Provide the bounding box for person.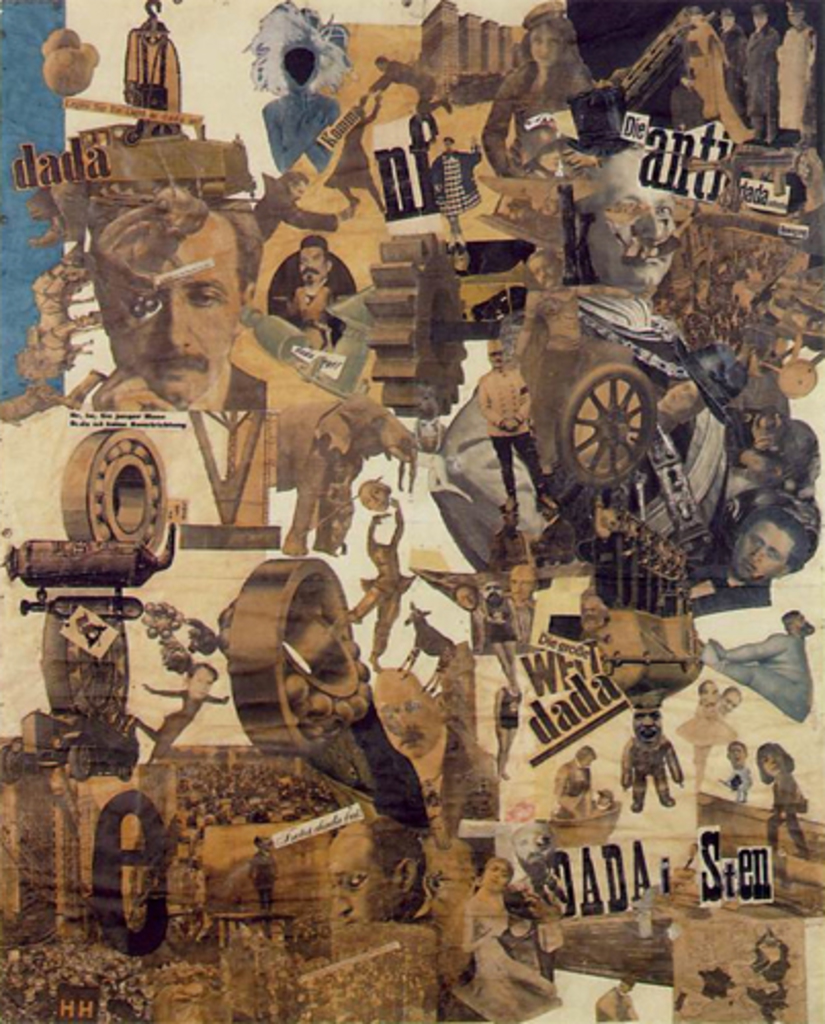
592 977 641 1022.
